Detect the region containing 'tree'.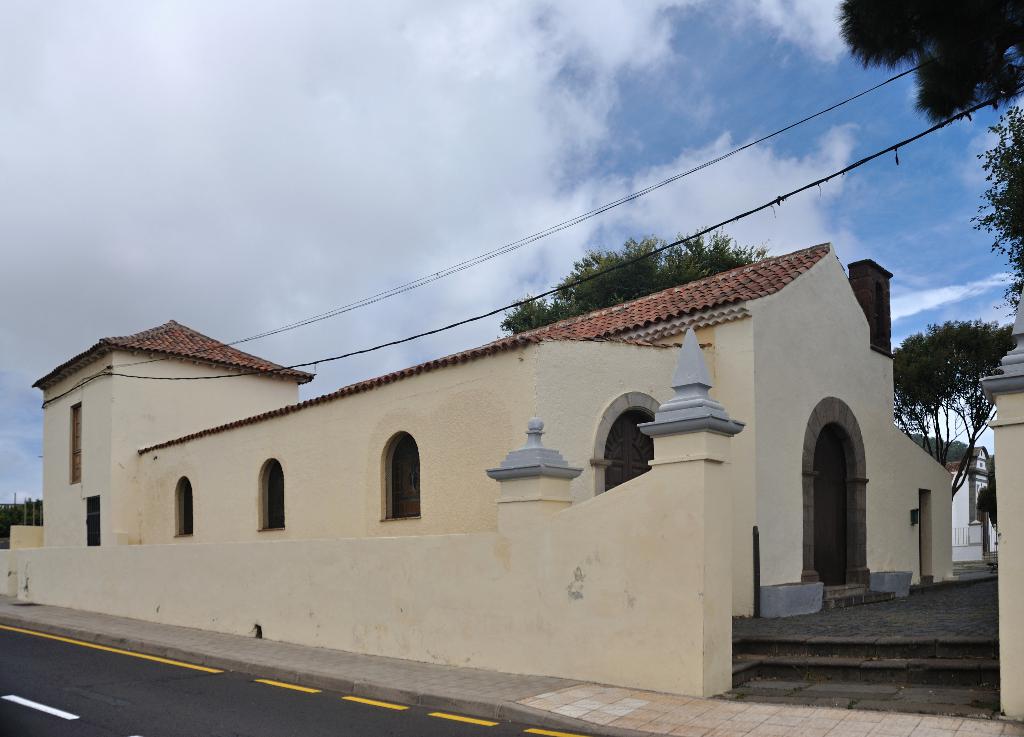
(0, 489, 47, 552).
